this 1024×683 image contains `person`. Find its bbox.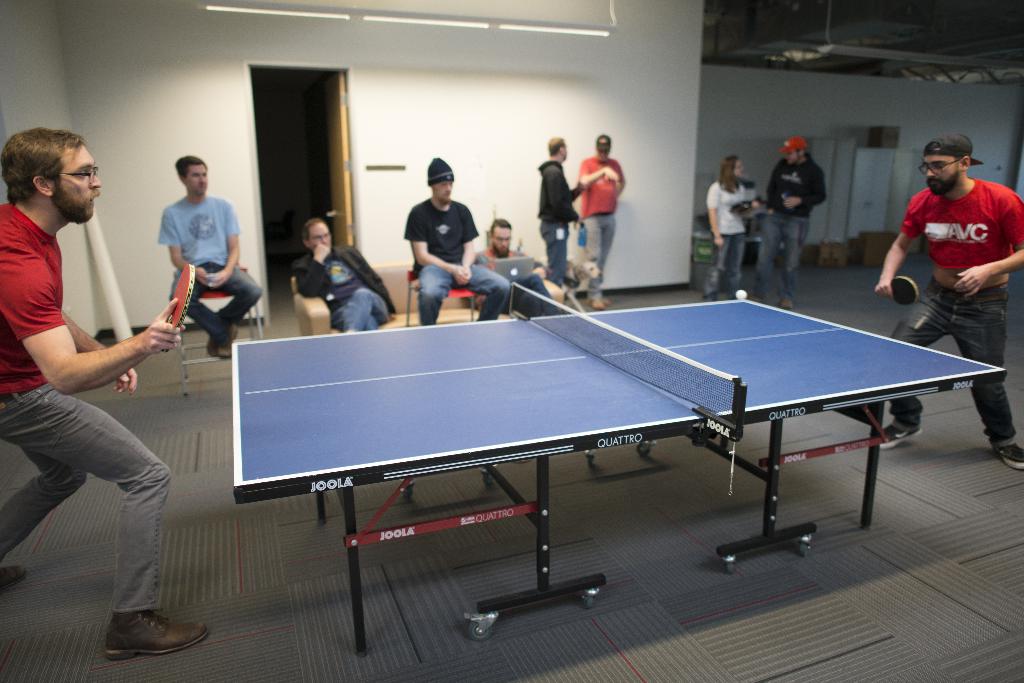
BBox(291, 213, 396, 328).
